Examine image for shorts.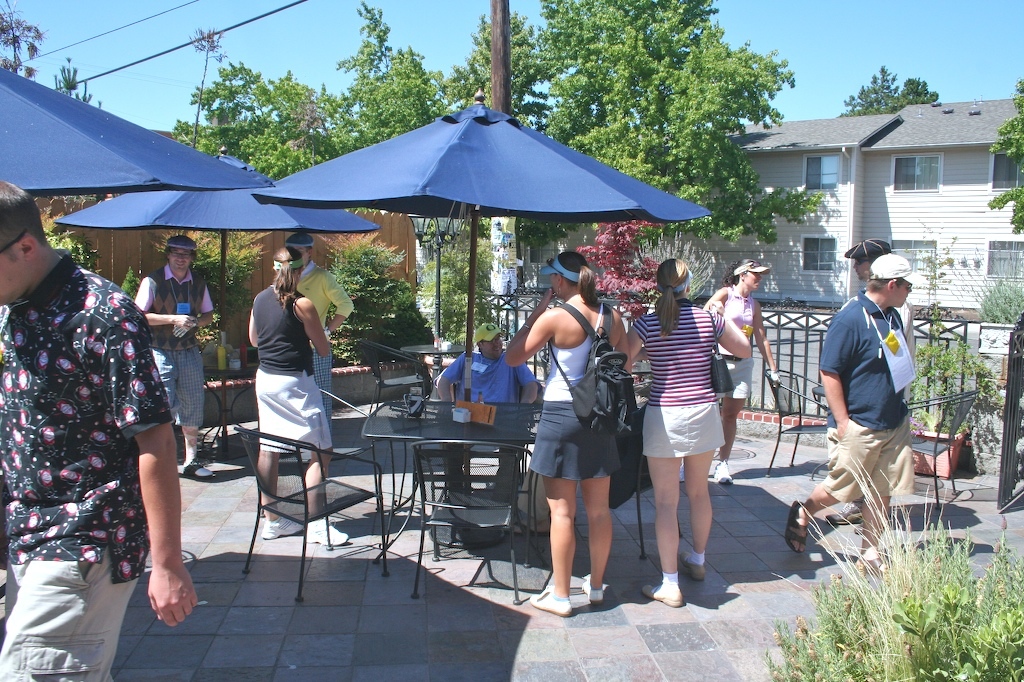
Examination result: Rect(642, 402, 730, 456).
